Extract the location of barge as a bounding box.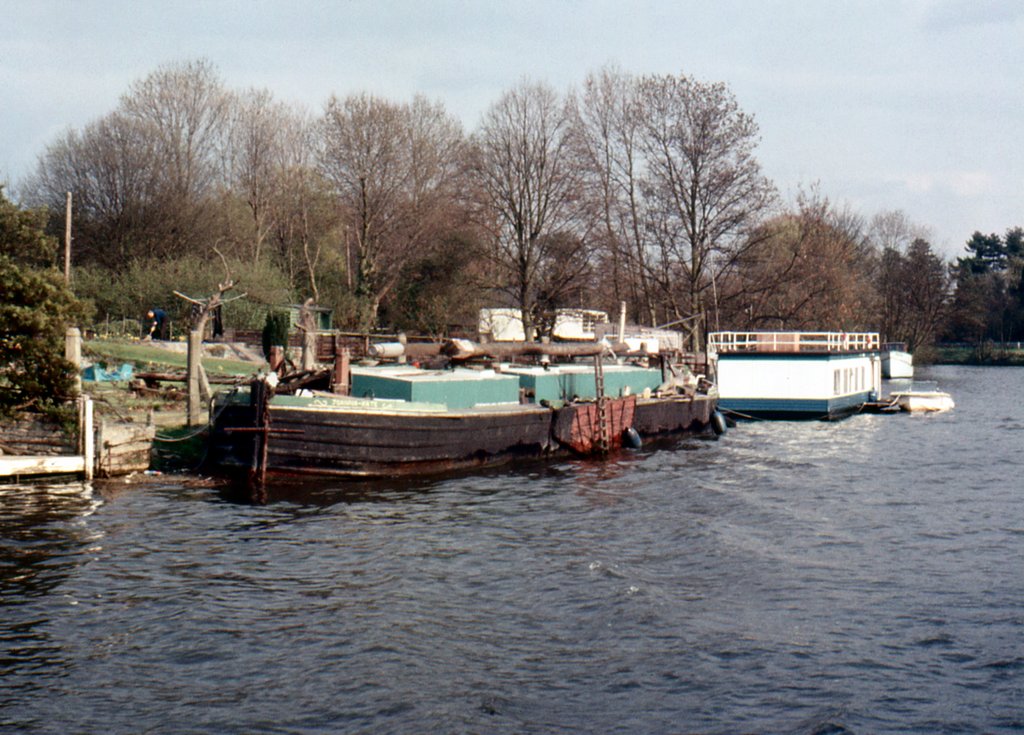
{"x1": 213, "y1": 335, "x2": 723, "y2": 480}.
